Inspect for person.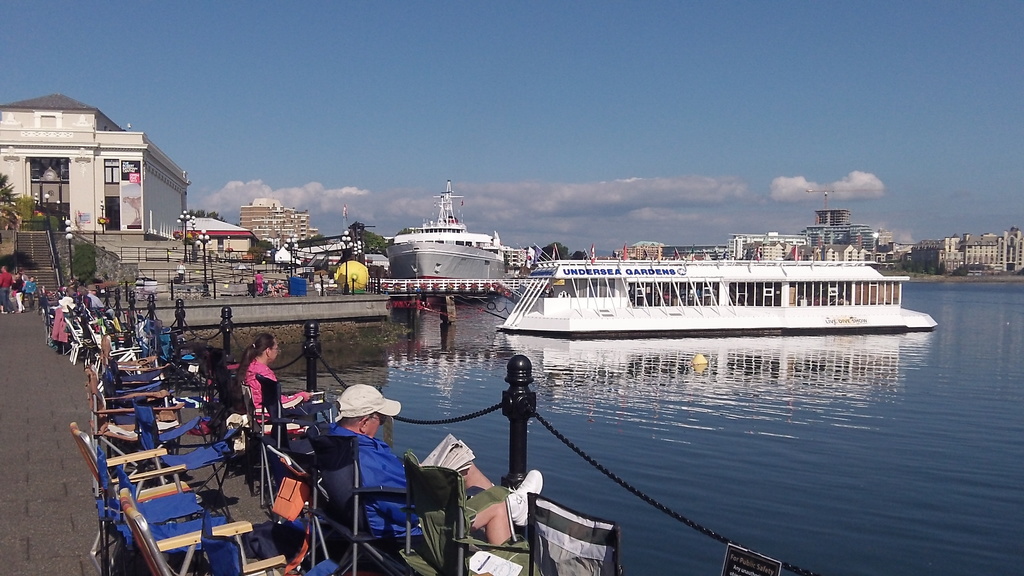
Inspection: rect(56, 295, 75, 324).
